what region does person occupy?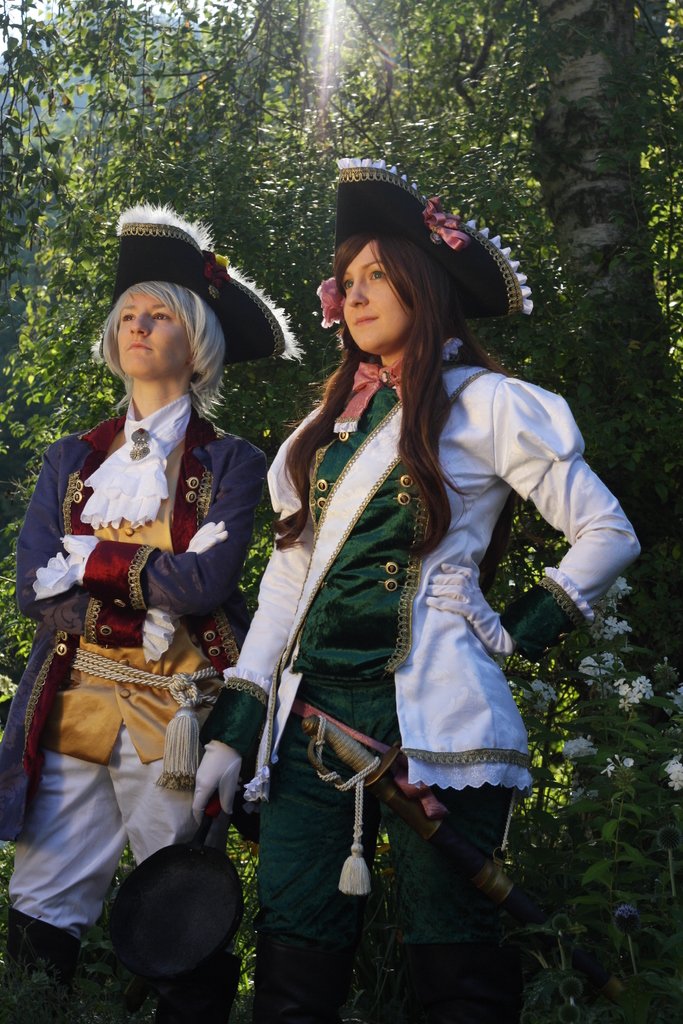
bbox=[0, 202, 299, 1023].
